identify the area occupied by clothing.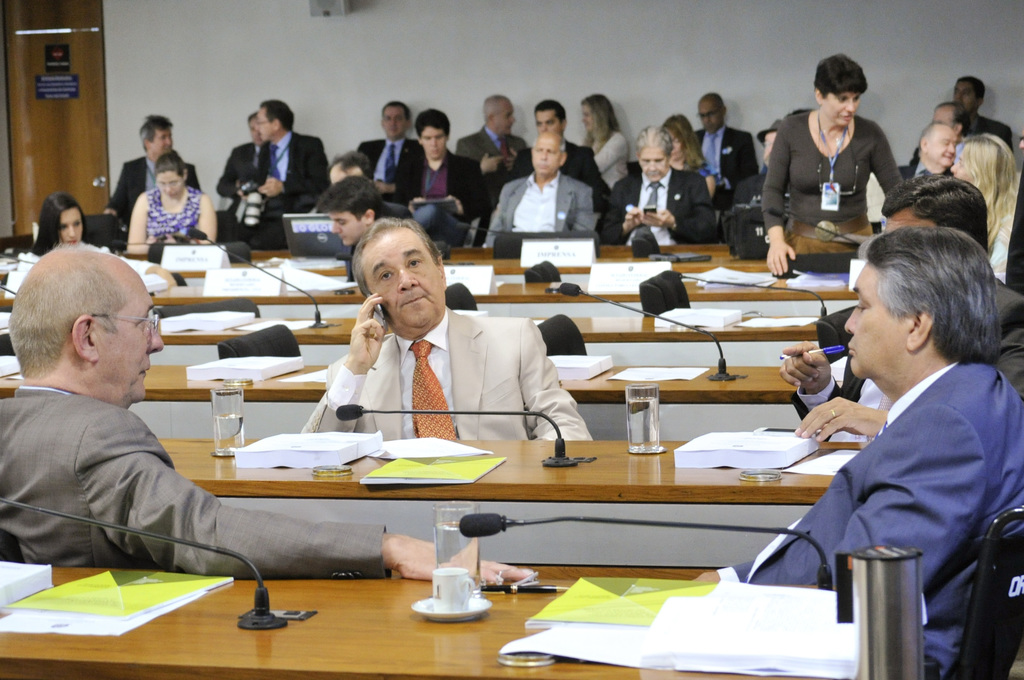
Area: [left=966, top=115, right=1015, bottom=151].
